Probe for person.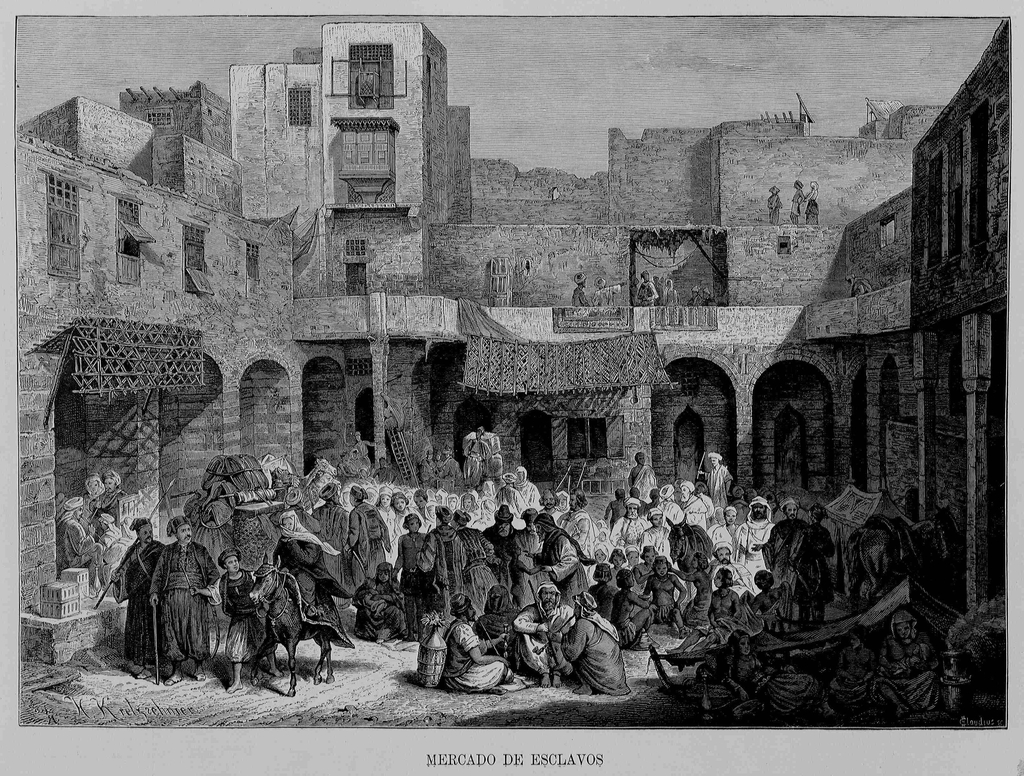
Probe result: (left=81, top=474, right=108, bottom=543).
